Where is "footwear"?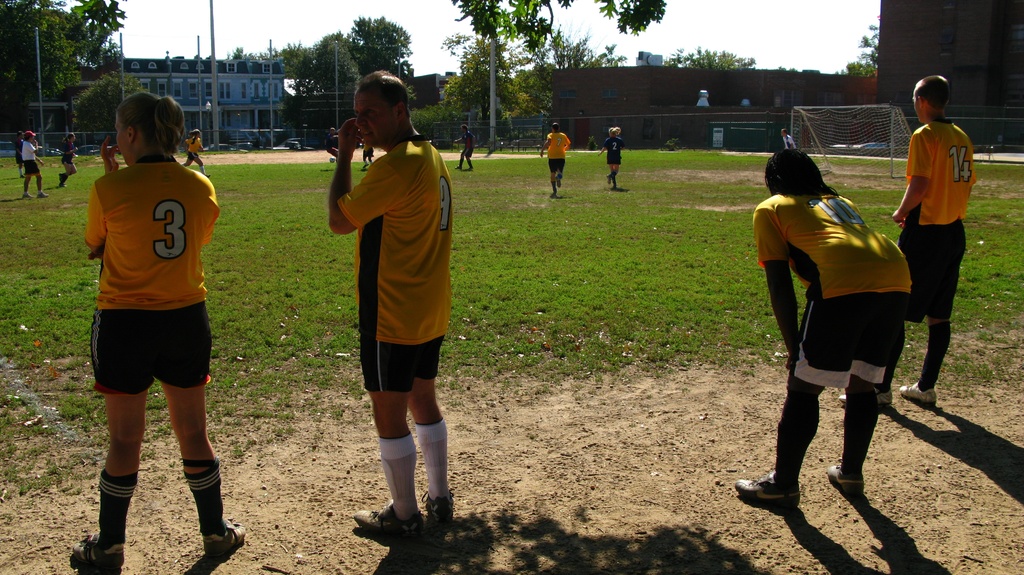
<bbox>19, 193, 33, 201</bbox>.
